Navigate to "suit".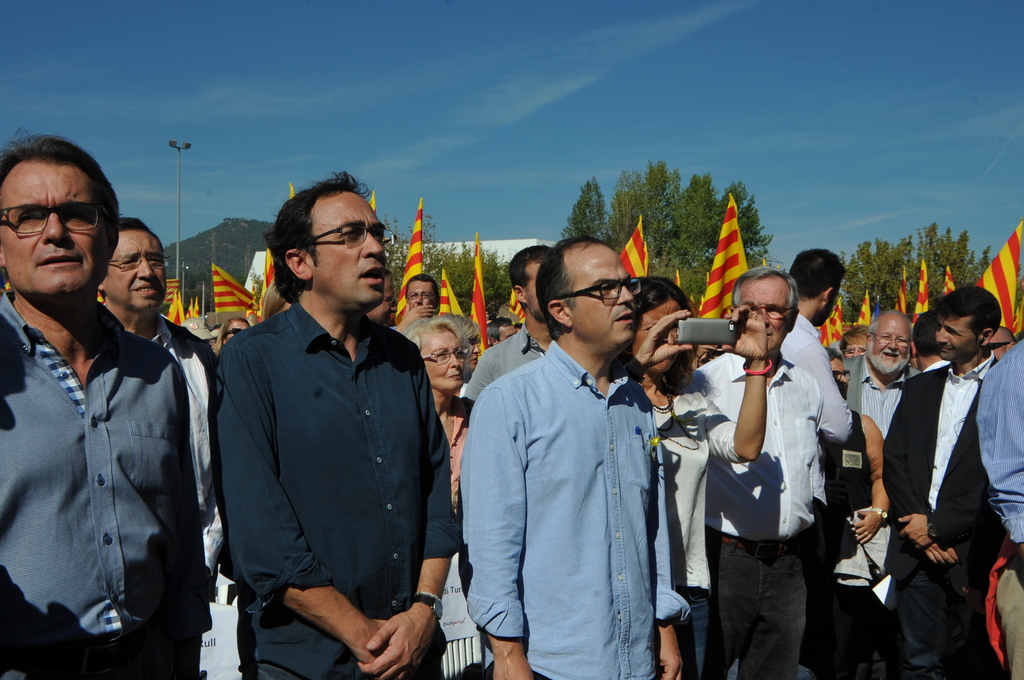
Navigation target: (881, 360, 1007, 679).
